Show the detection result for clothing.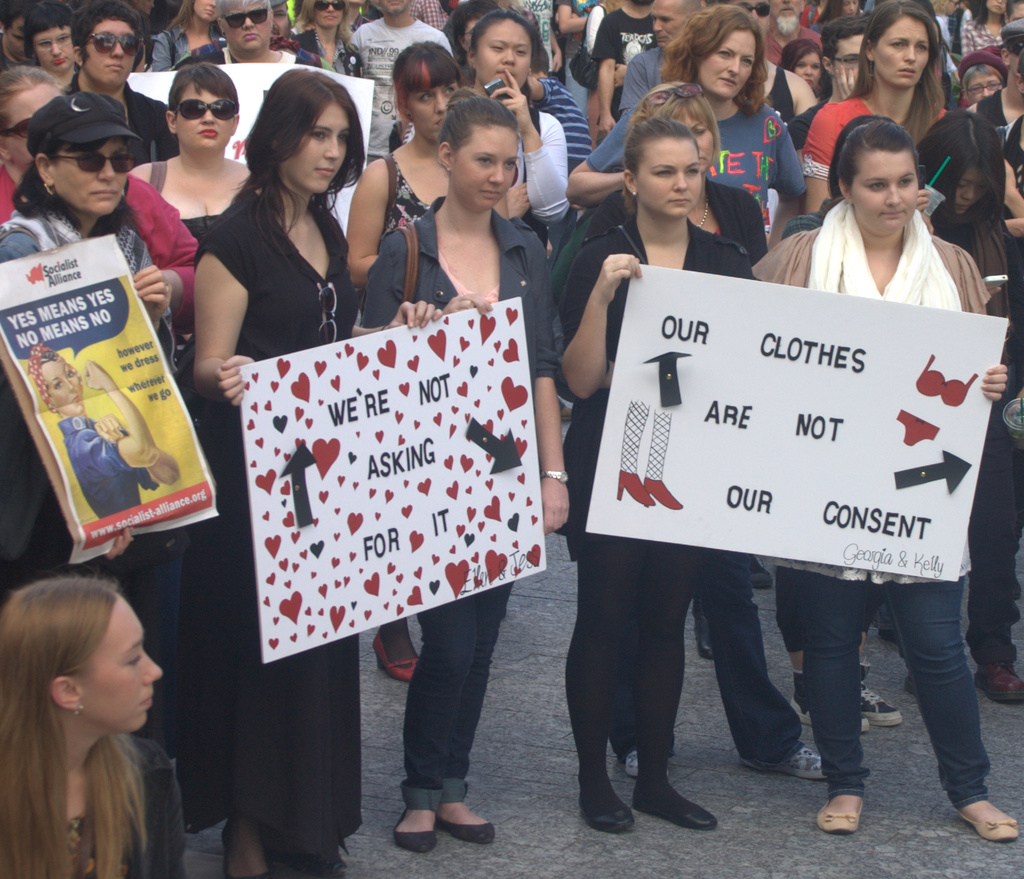
rect(56, 415, 159, 520).
